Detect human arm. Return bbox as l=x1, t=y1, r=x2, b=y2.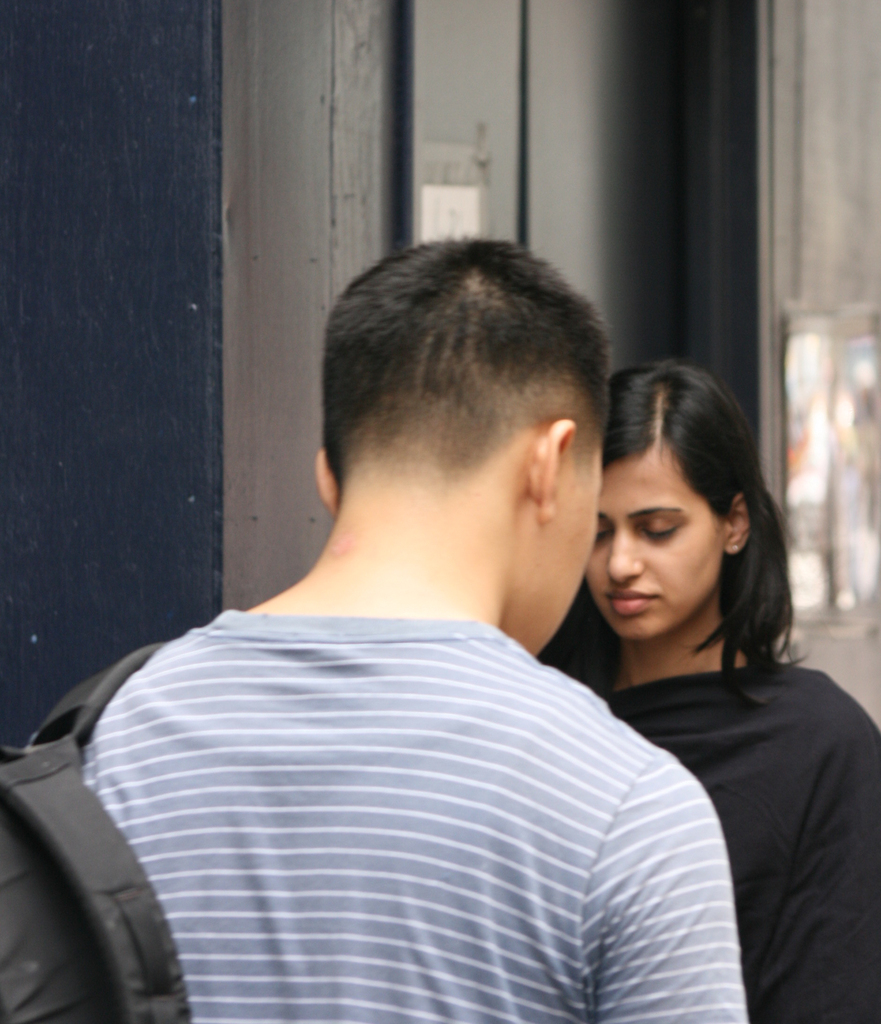
l=593, t=771, r=746, b=1023.
